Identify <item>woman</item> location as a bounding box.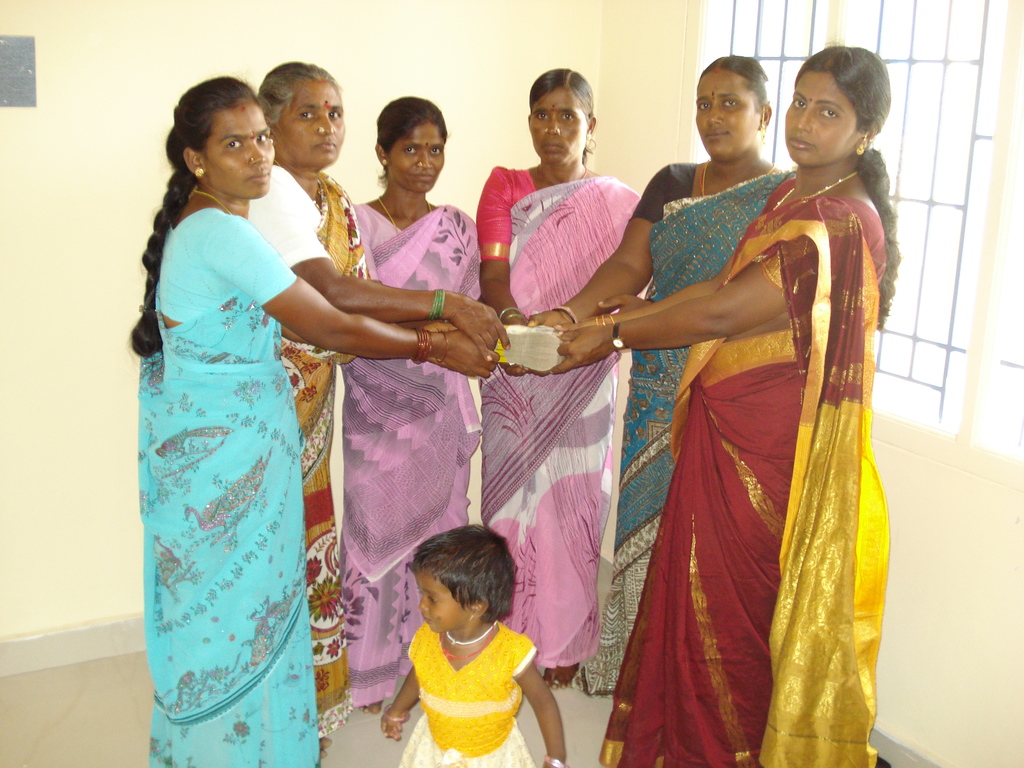
{"left": 543, "top": 40, "right": 903, "bottom": 767}.
